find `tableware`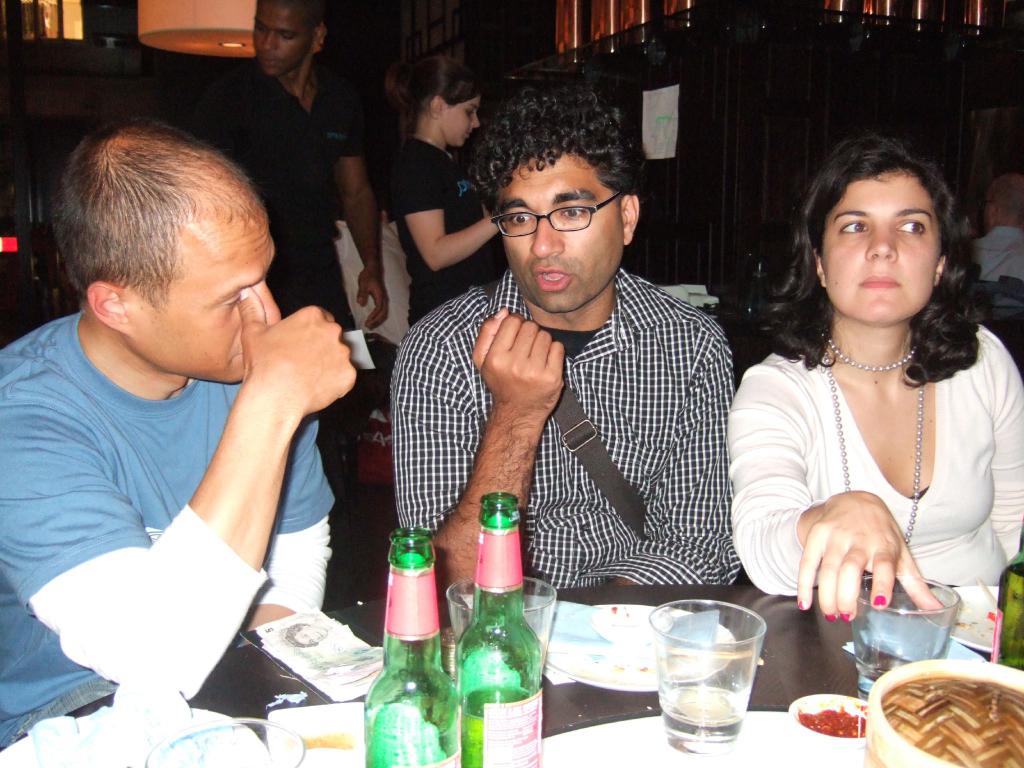
locate(862, 662, 1023, 767)
